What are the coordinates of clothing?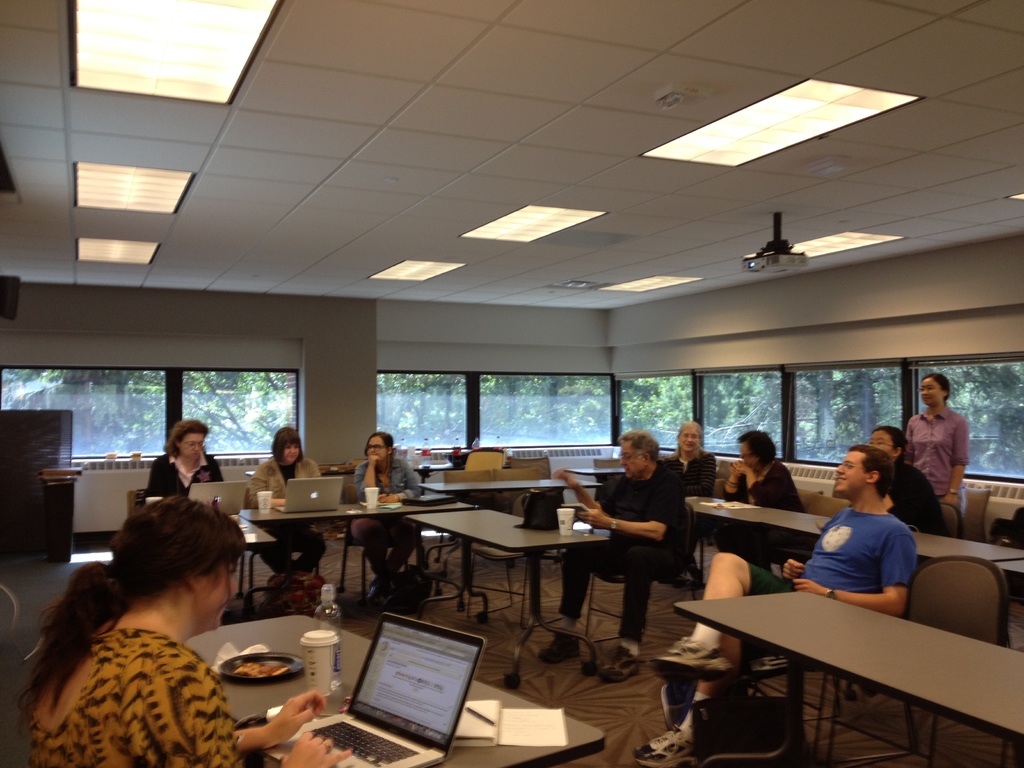
735, 512, 916, 627.
